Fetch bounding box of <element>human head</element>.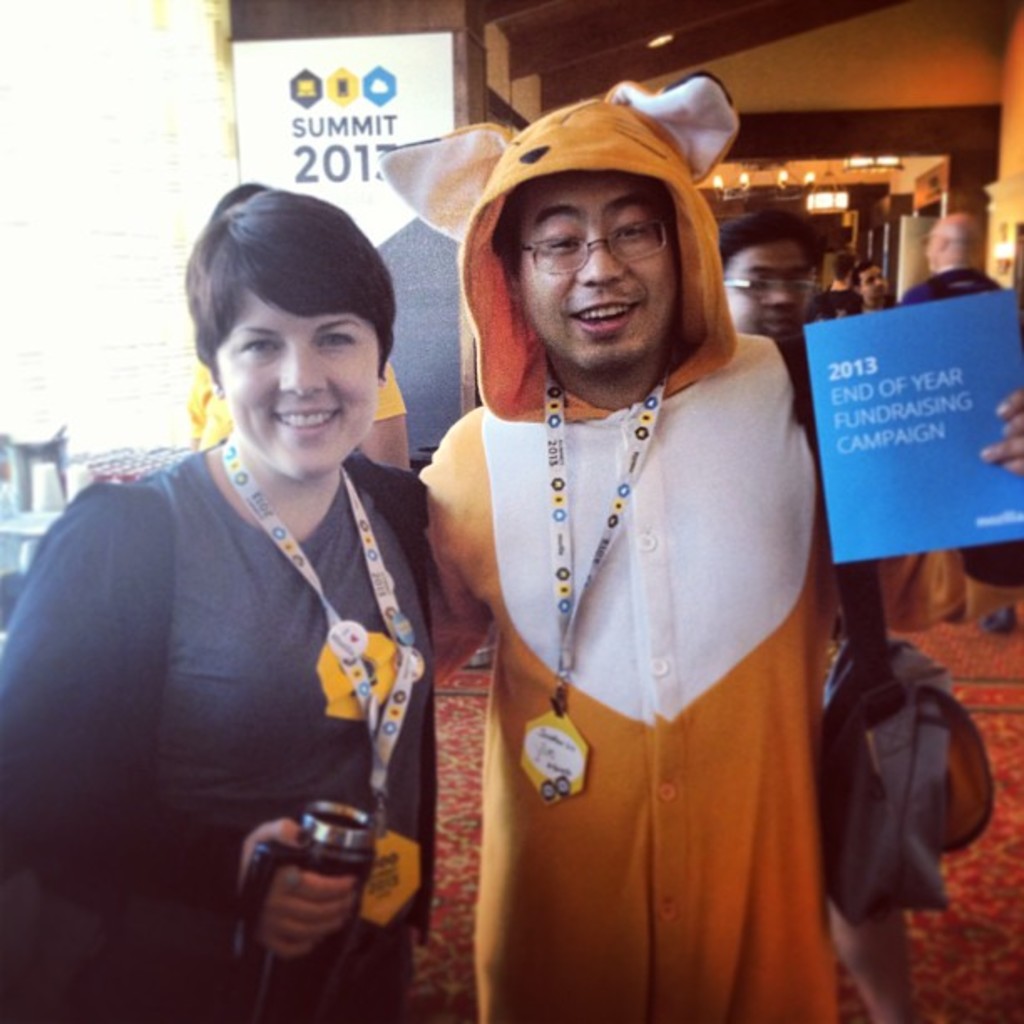
Bbox: <bbox>847, 263, 888, 308</bbox>.
